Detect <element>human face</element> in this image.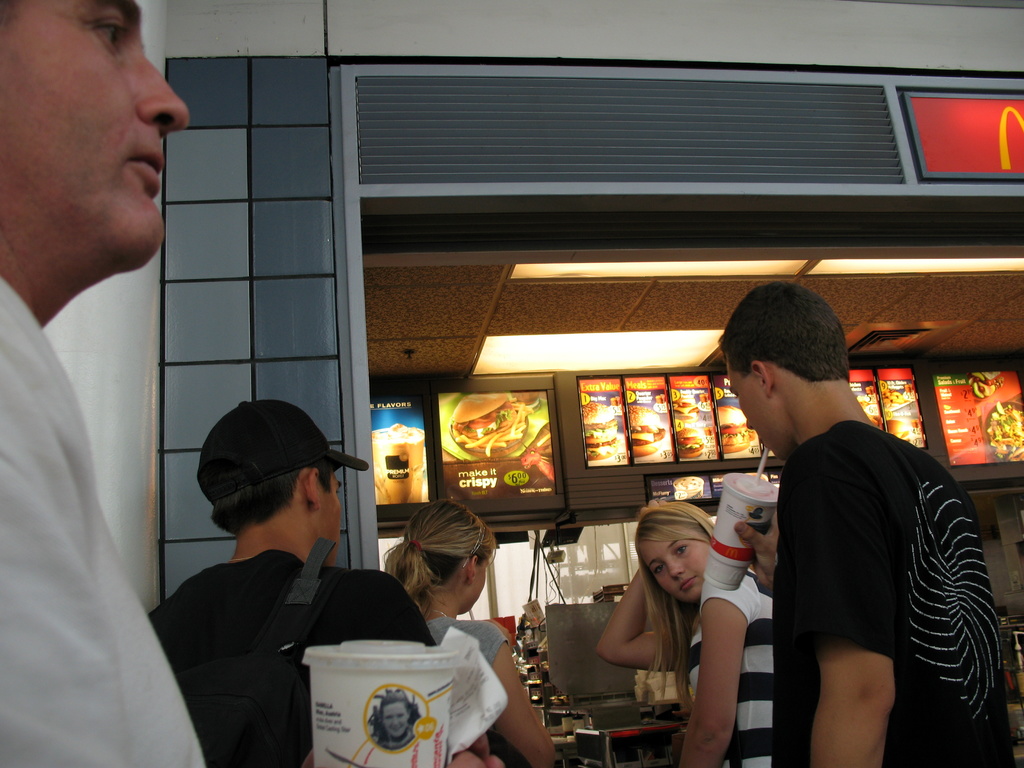
Detection: 468/558/489/615.
